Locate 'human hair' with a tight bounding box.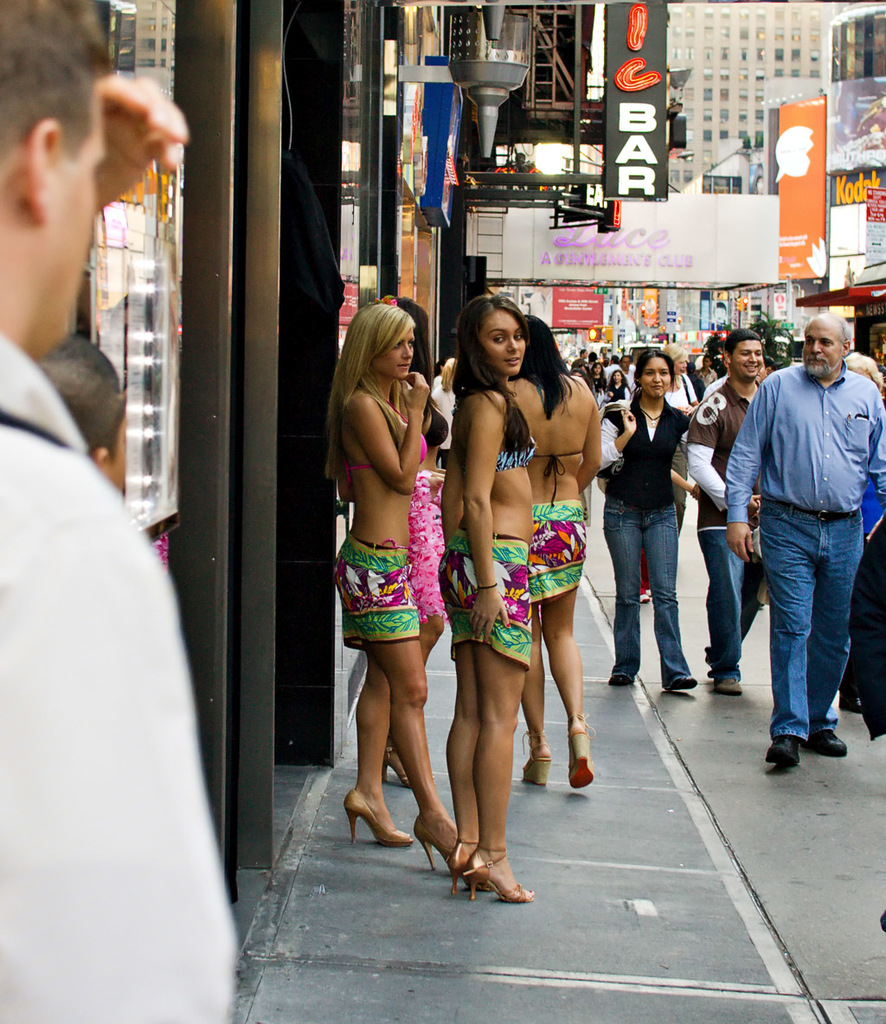
[731, 320, 761, 368].
